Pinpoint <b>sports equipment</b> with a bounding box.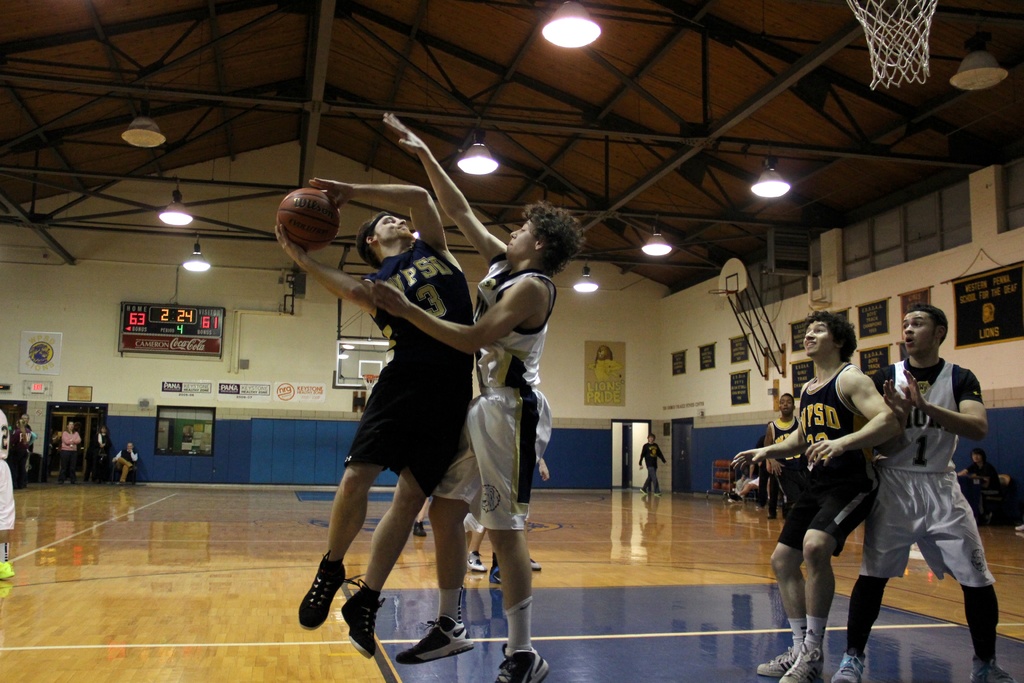
(493, 645, 548, 682).
